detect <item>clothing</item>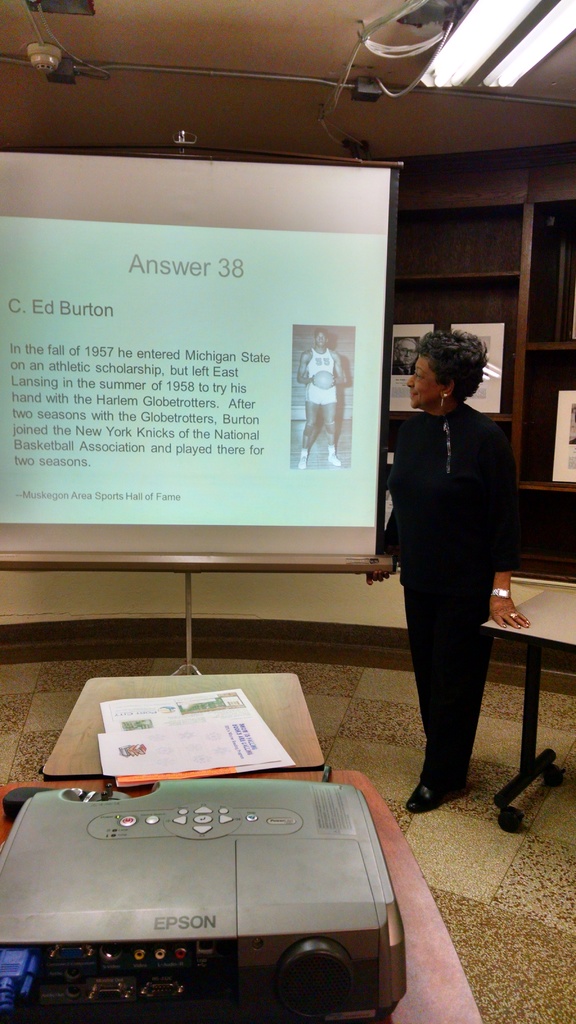
(x1=377, y1=334, x2=517, y2=799)
